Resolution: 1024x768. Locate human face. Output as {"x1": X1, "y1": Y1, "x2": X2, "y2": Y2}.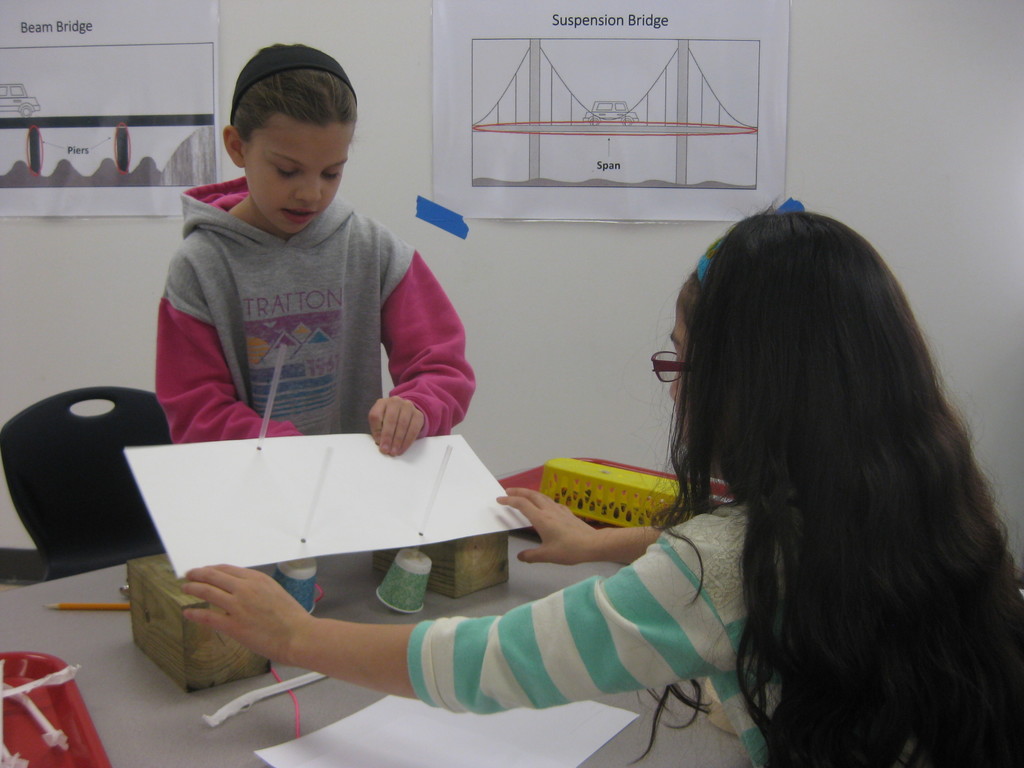
{"x1": 666, "y1": 303, "x2": 702, "y2": 471}.
